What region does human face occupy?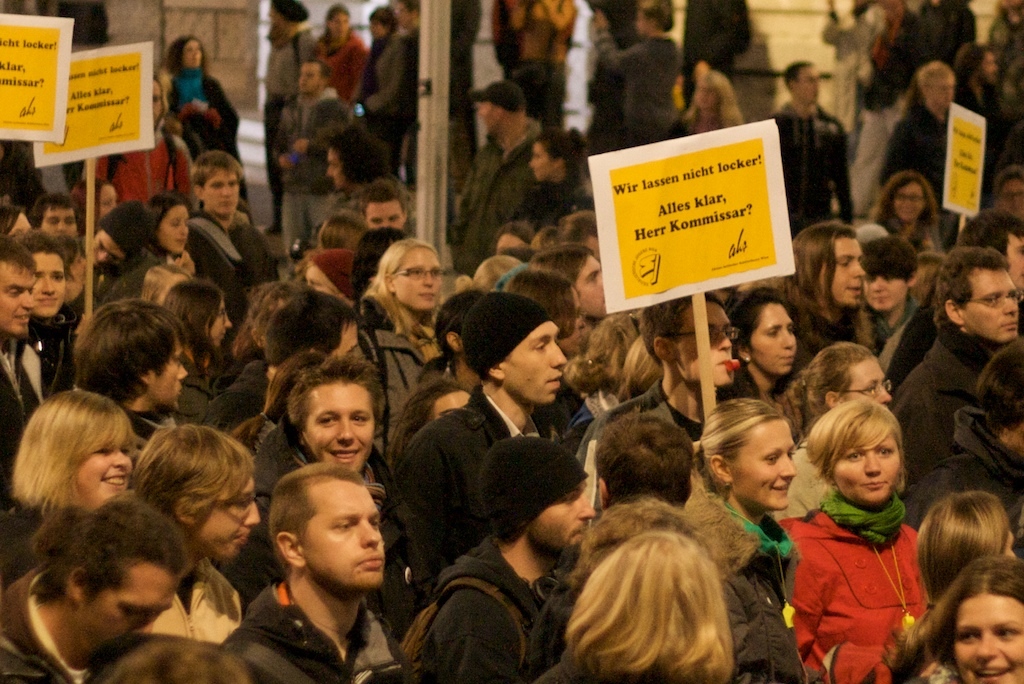
(529, 137, 564, 189).
